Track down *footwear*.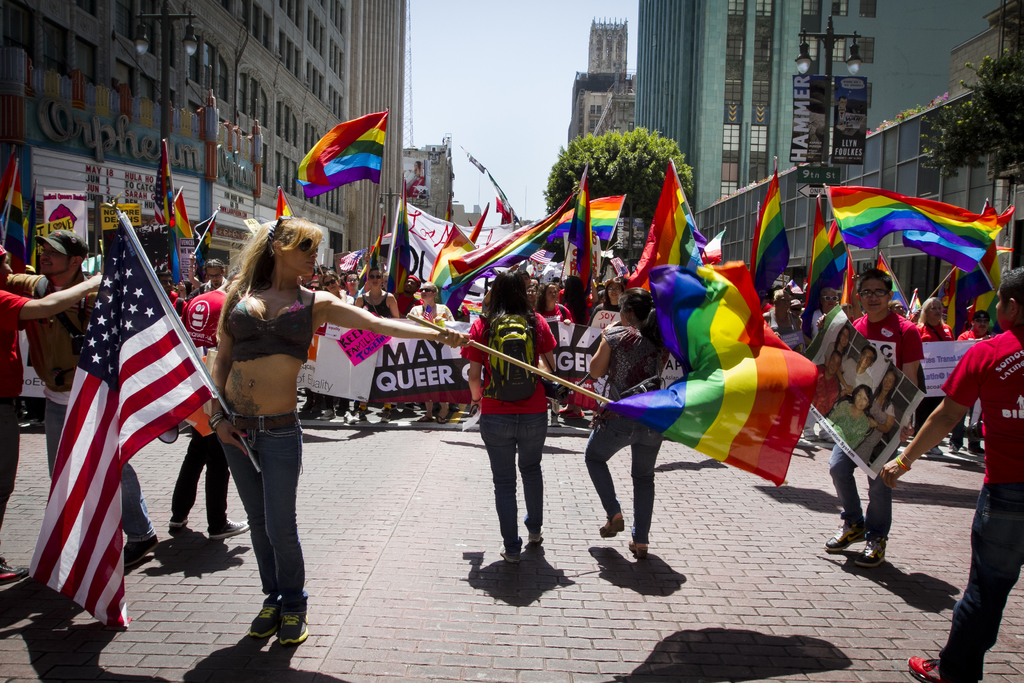
Tracked to <region>852, 534, 893, 566</region>.
